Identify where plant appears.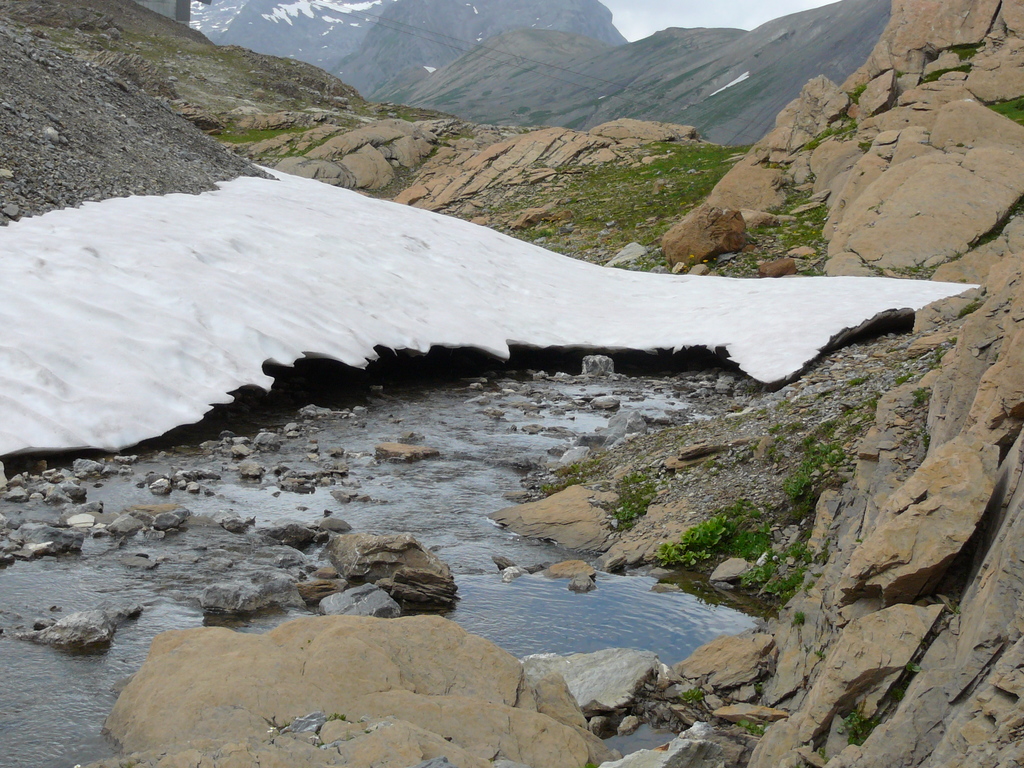
Appears at bbox=[892, 372, 922, 387].
